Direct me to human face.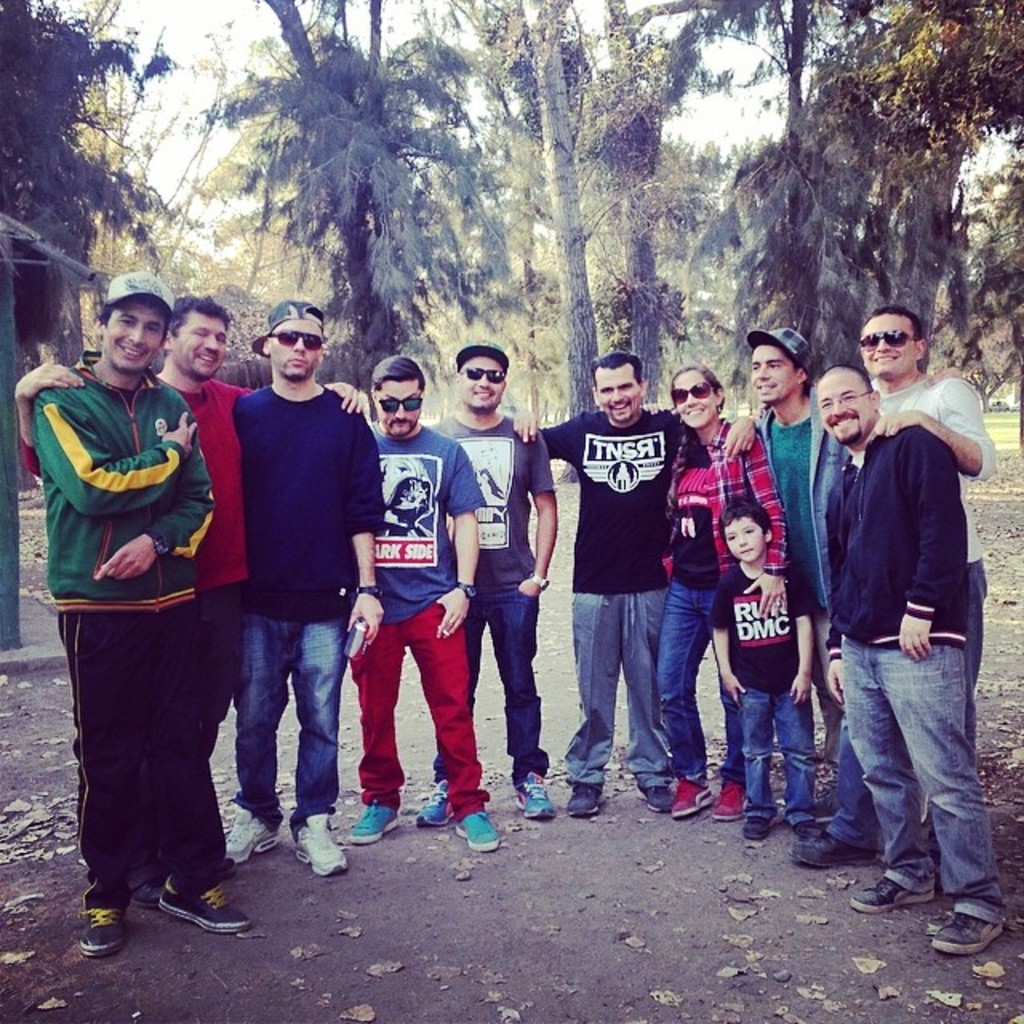
Direction: bbox=(104, 301, 160, 371).
